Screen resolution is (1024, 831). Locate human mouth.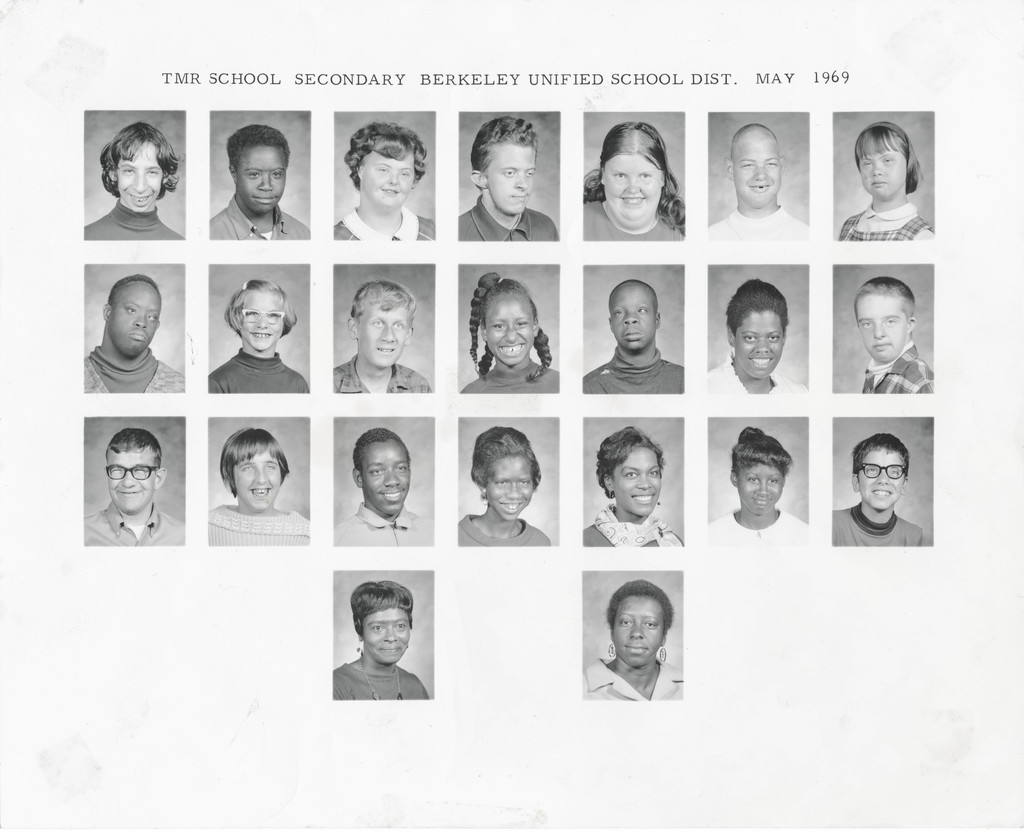
512:194:526:200.
